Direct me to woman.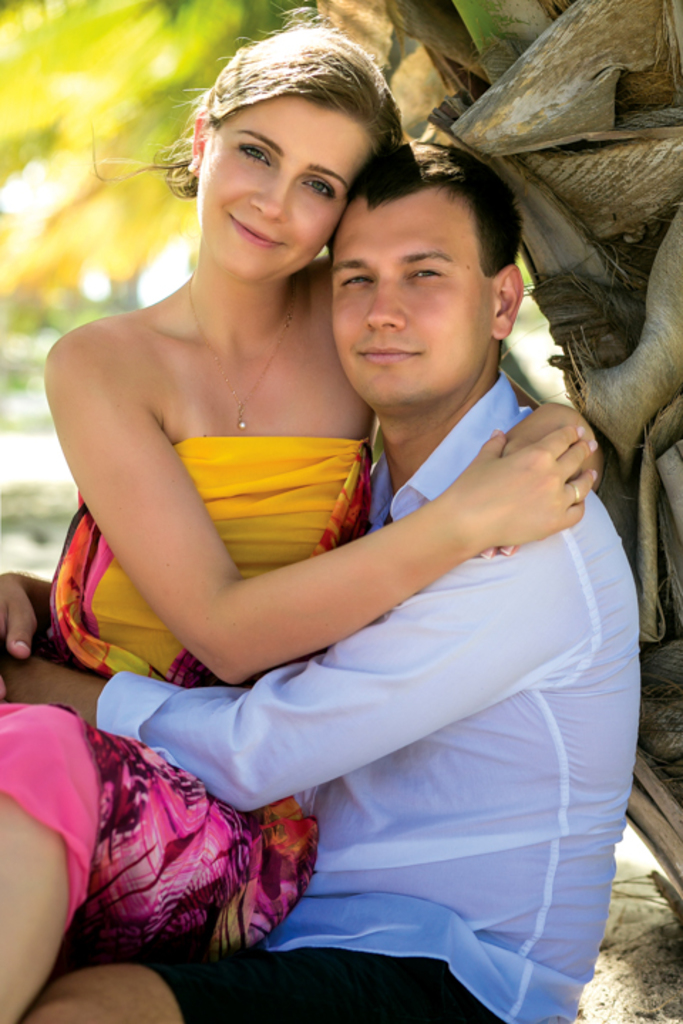
Direction: x1=0, y1=20, x2=599, y2=1023.
